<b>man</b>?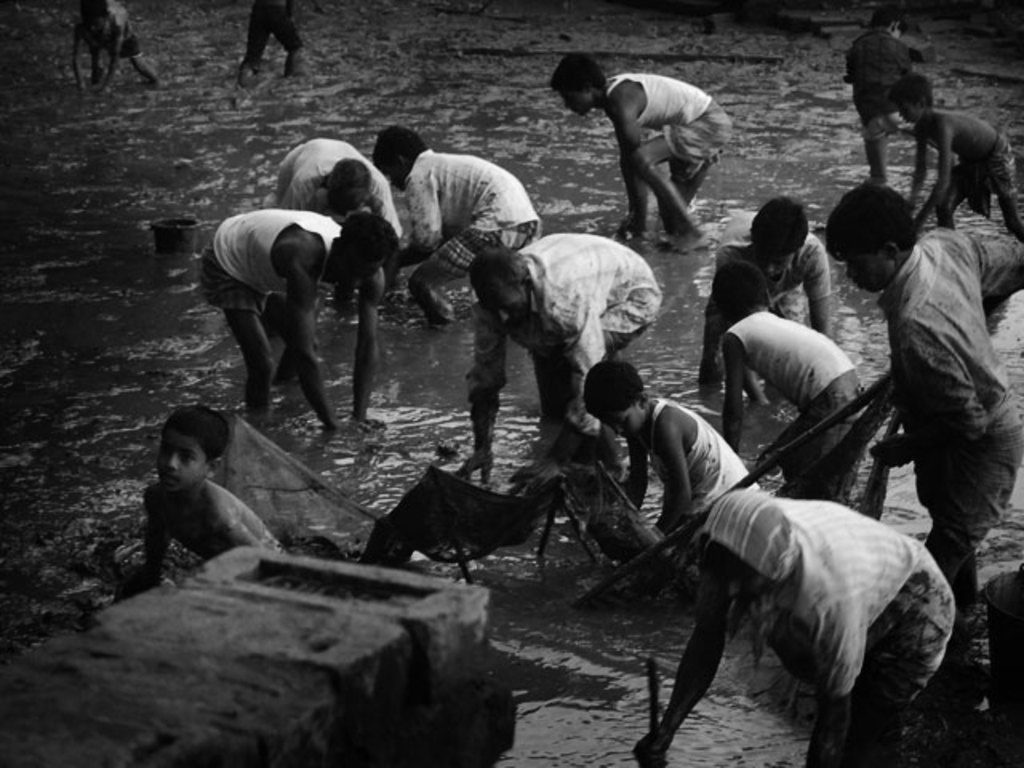
region(258, 136, 402, 299)
